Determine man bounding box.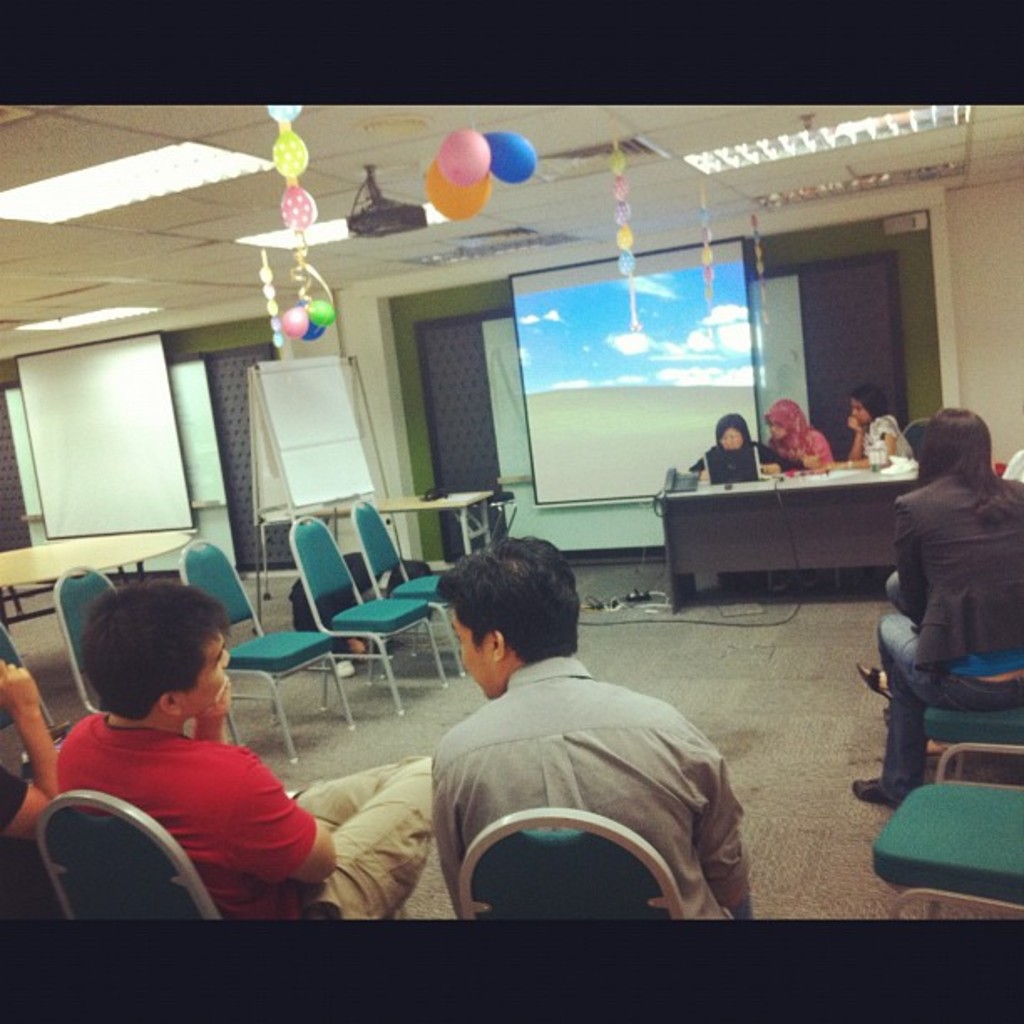
Determined: Rect(427, 529, 755, 919).
